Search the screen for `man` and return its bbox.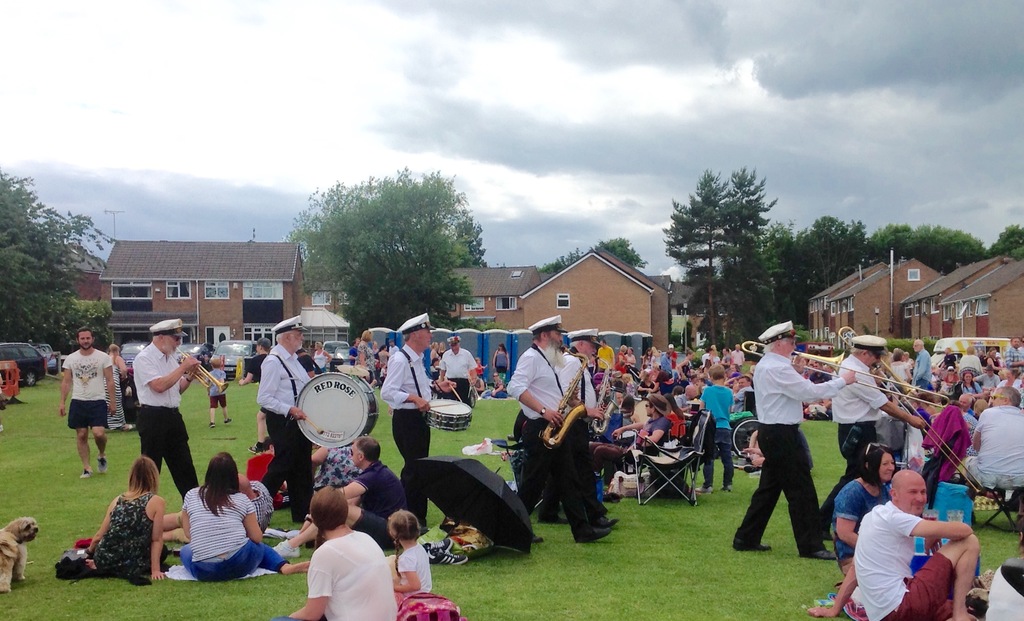
Found: 733, 321, 860, 560.
